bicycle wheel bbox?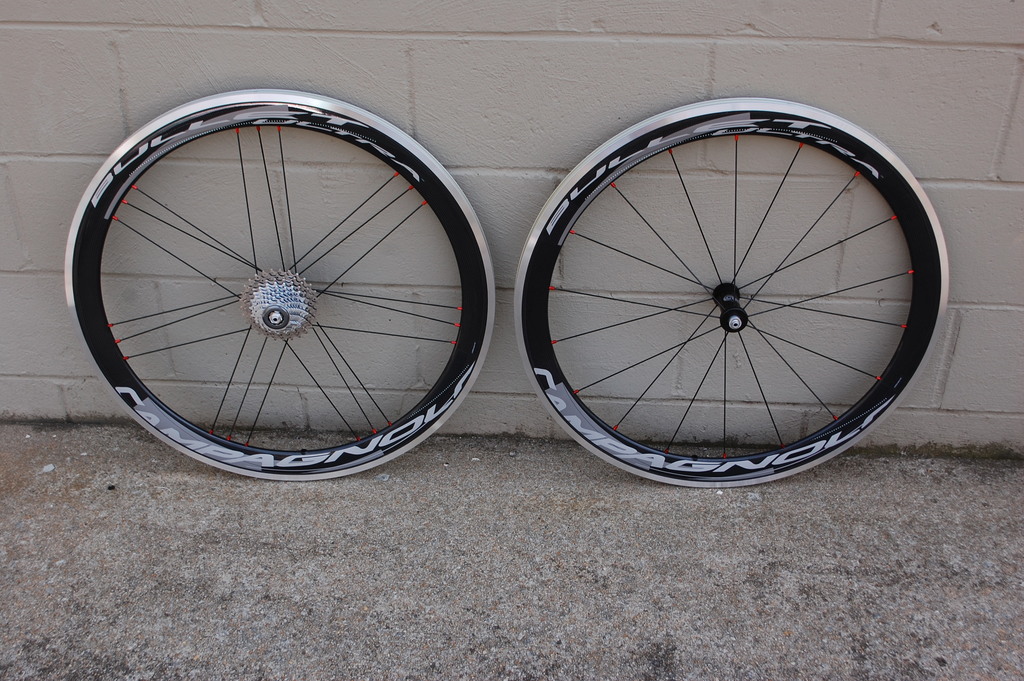
box(513, 118, 947, 483)
